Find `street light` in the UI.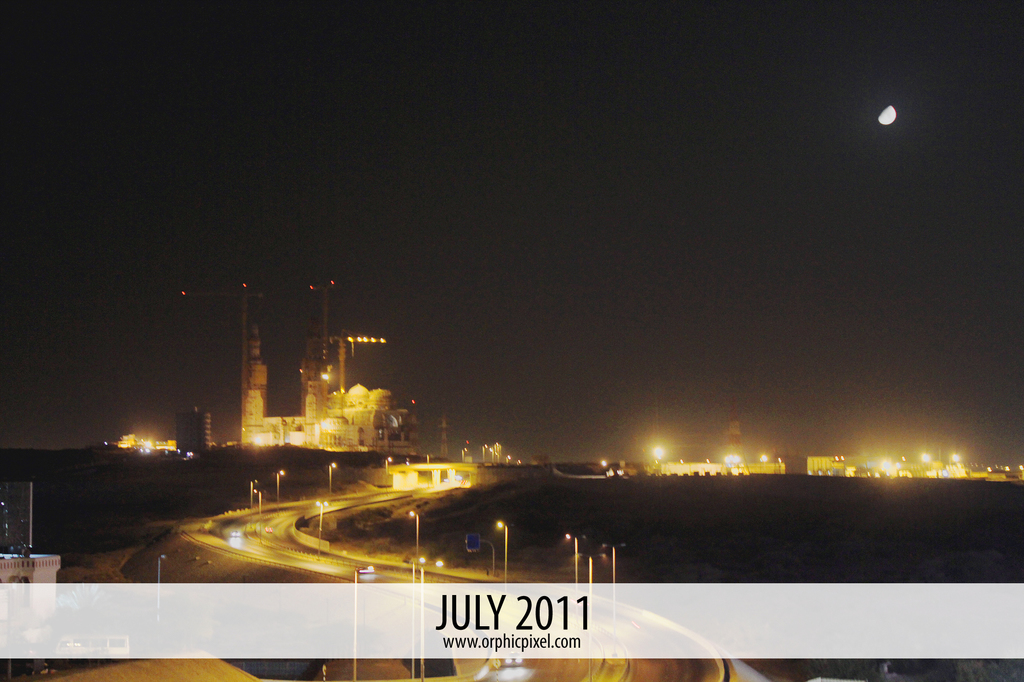
UI element at {"left": 481, "top": 438, "right": 484, "bottom": 464}.
